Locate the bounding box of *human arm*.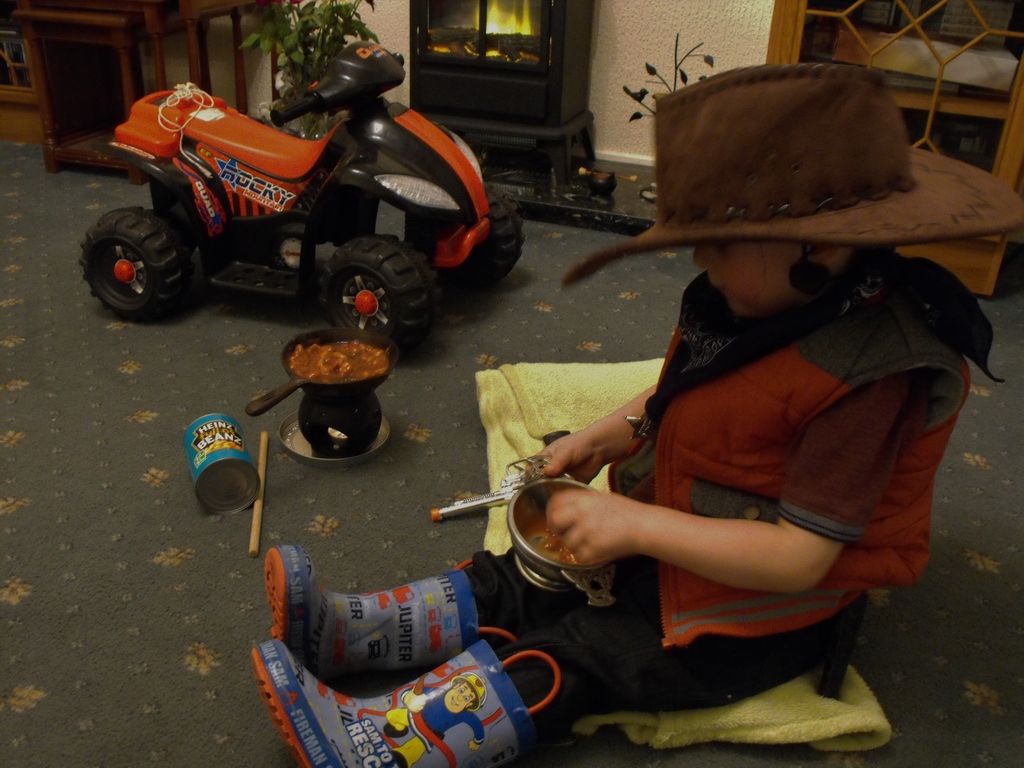
Bounding box: BBox(545, 372, 922, 593).
